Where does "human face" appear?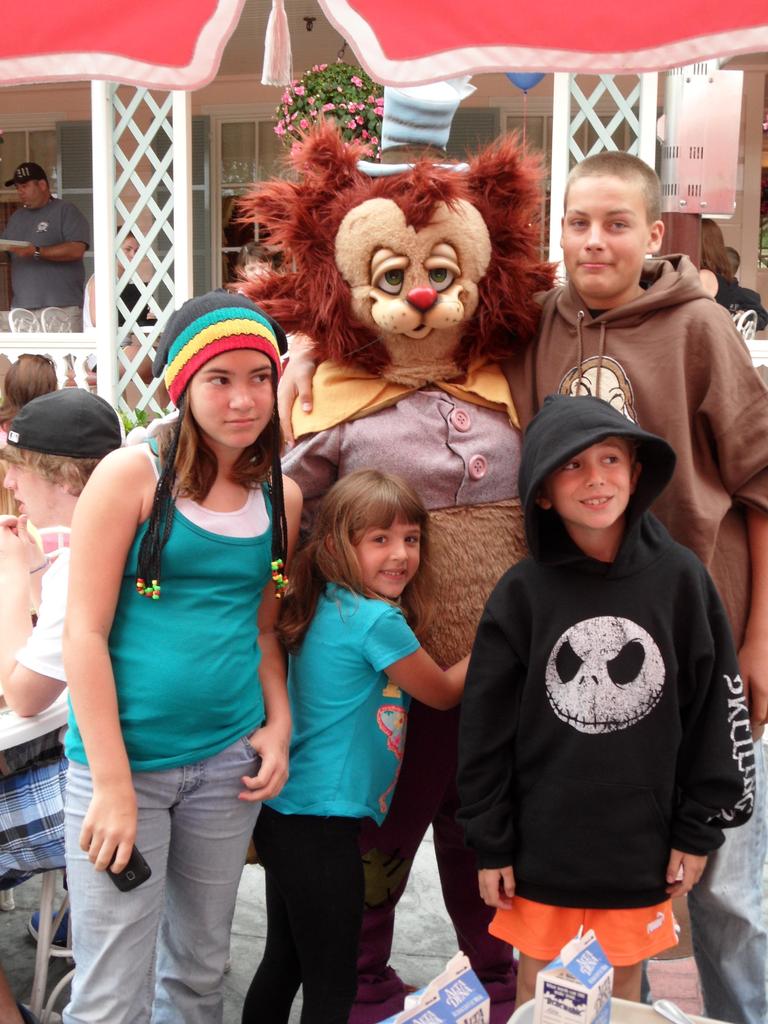
Appears at bbox=[358, 529, 421, 600].
